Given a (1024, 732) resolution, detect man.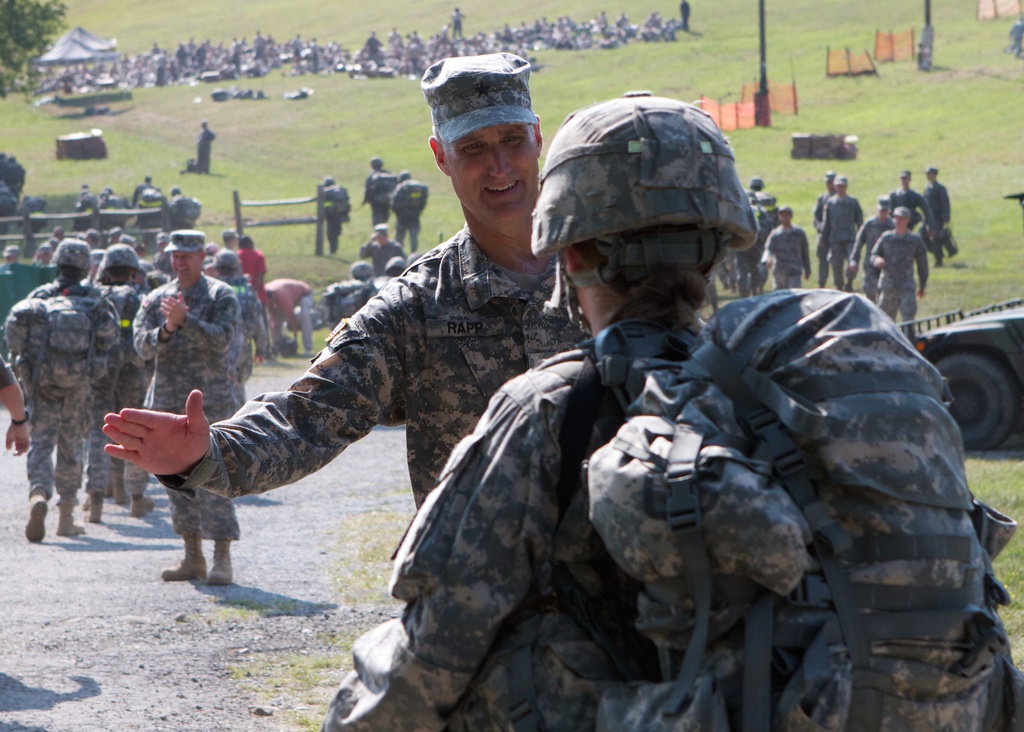
{"left": 316, "top": 172, "right": 354, "bottom": 257}.
